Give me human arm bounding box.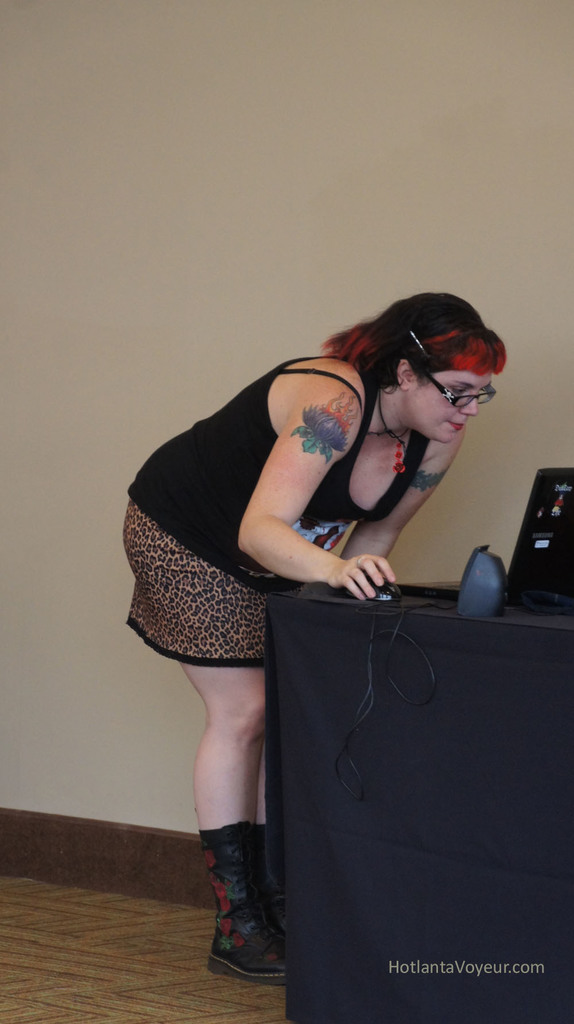
(left=225, top=447, right=361, bottom=602).
